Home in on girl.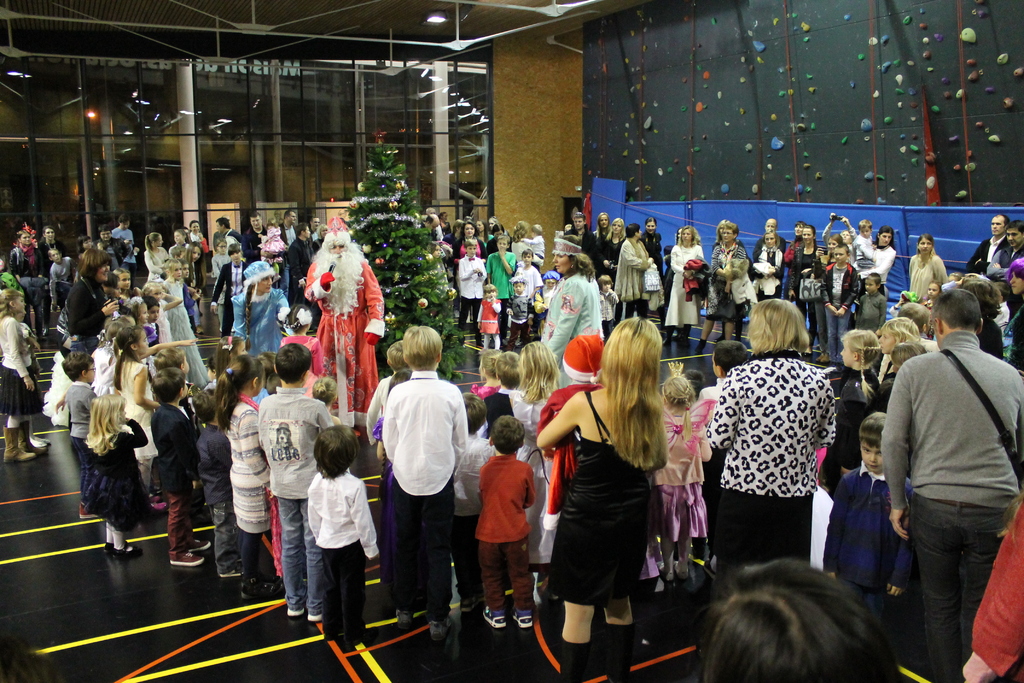
Homed in at [115, 324, 164, 511].
